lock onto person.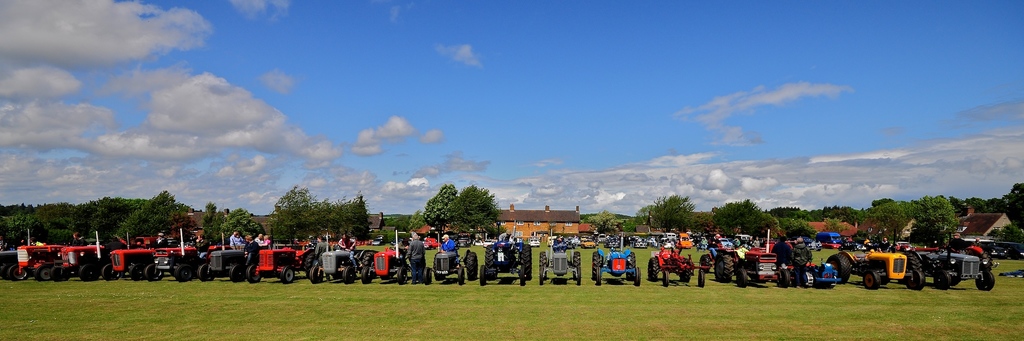
Locked: [229, 228, 248, 251].
